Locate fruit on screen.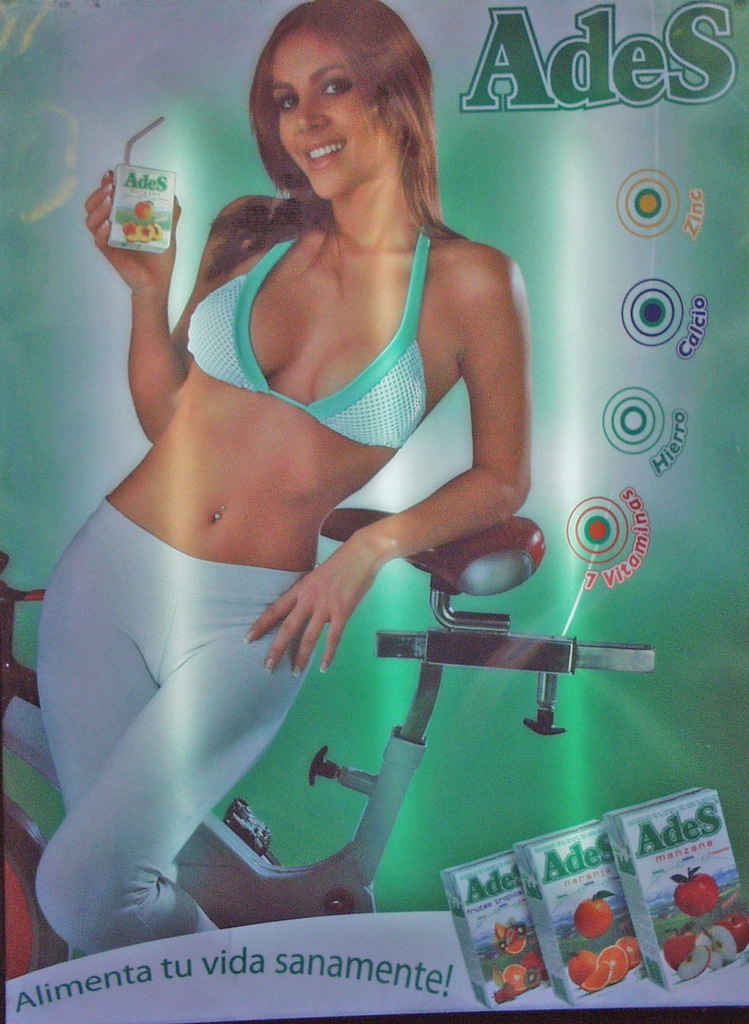
On screen at x1=585 y1=962 x2=607 y2=993.
